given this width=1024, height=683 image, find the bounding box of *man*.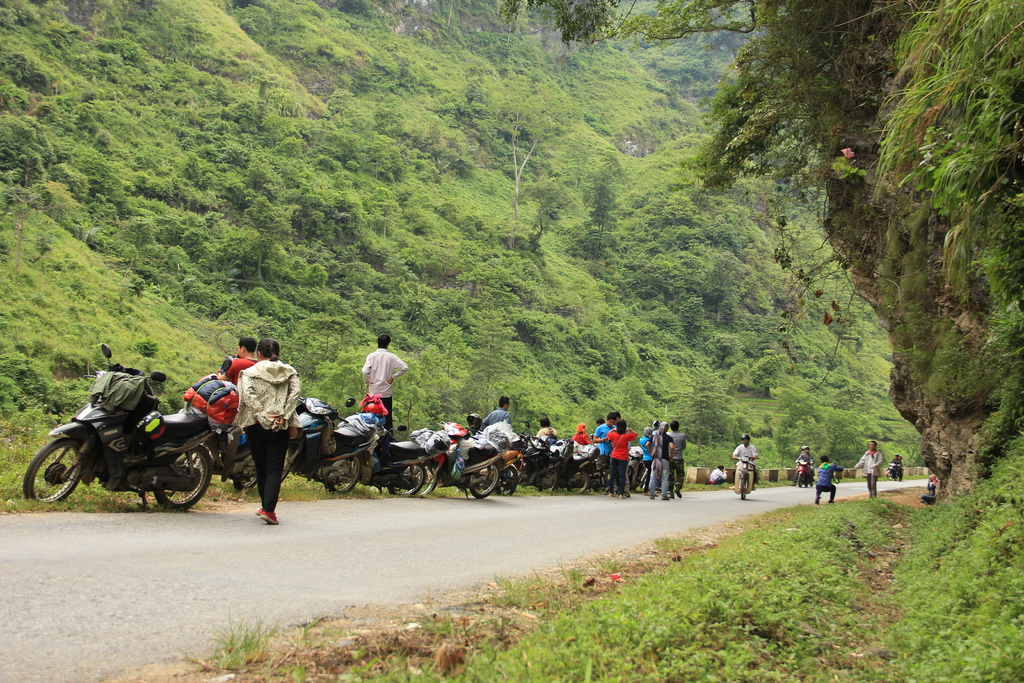
850/440/883/495.
